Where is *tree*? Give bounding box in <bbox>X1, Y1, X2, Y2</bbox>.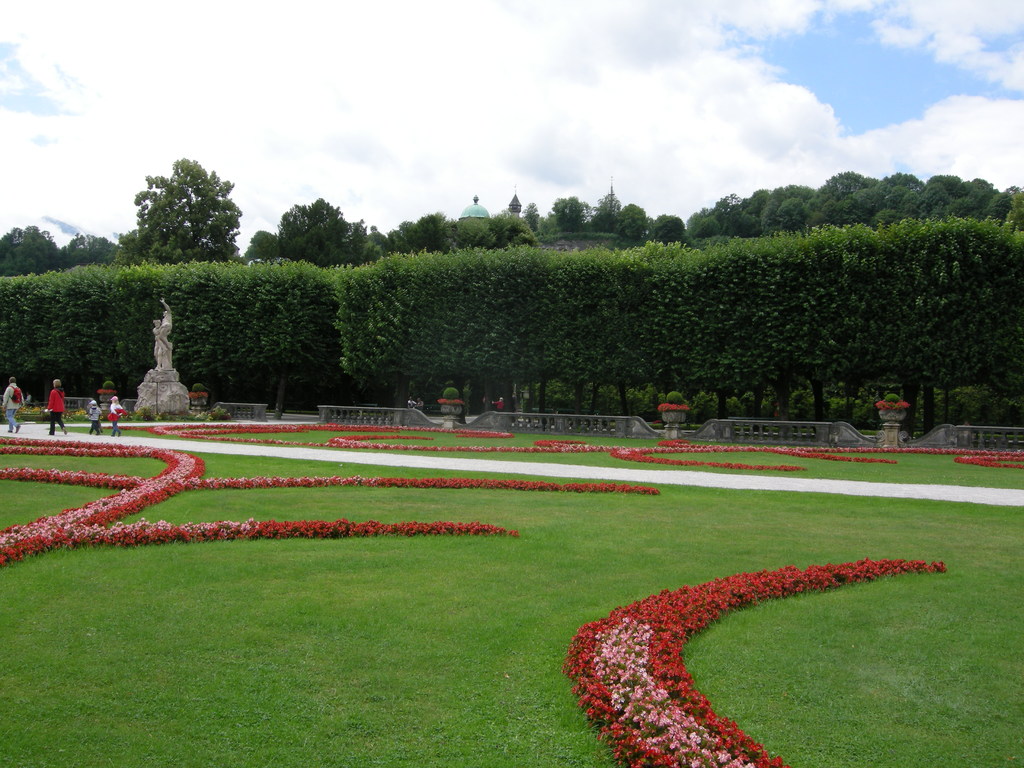
<bbox>0, 220, 58, 276</bbox>.
